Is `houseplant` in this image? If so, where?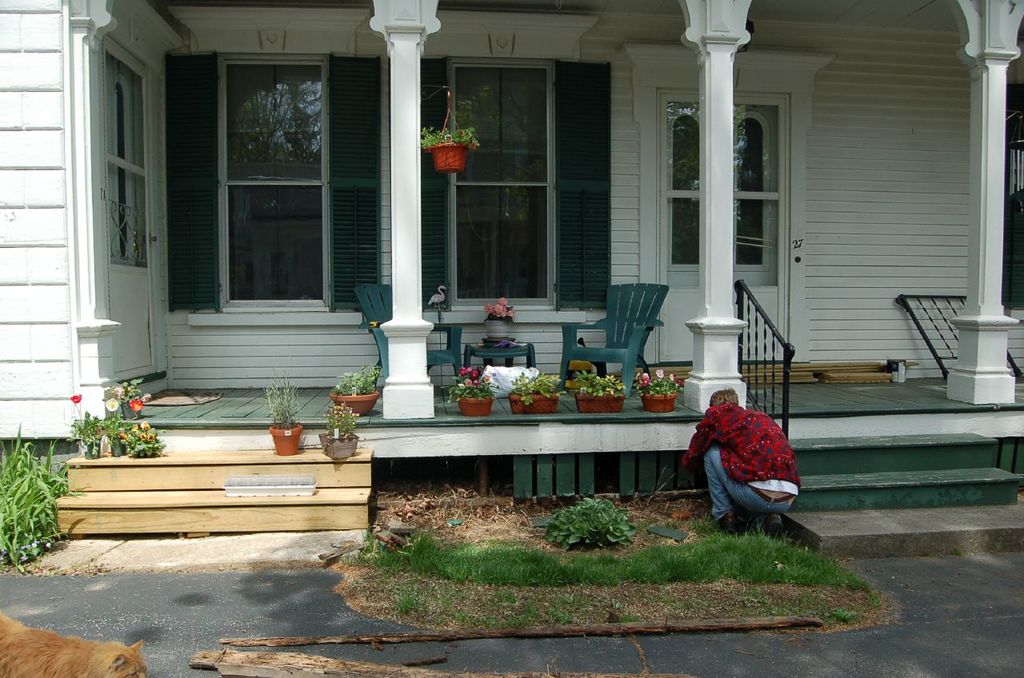
Yes, at x1=246, y1=384, x2=303, y2=463.
